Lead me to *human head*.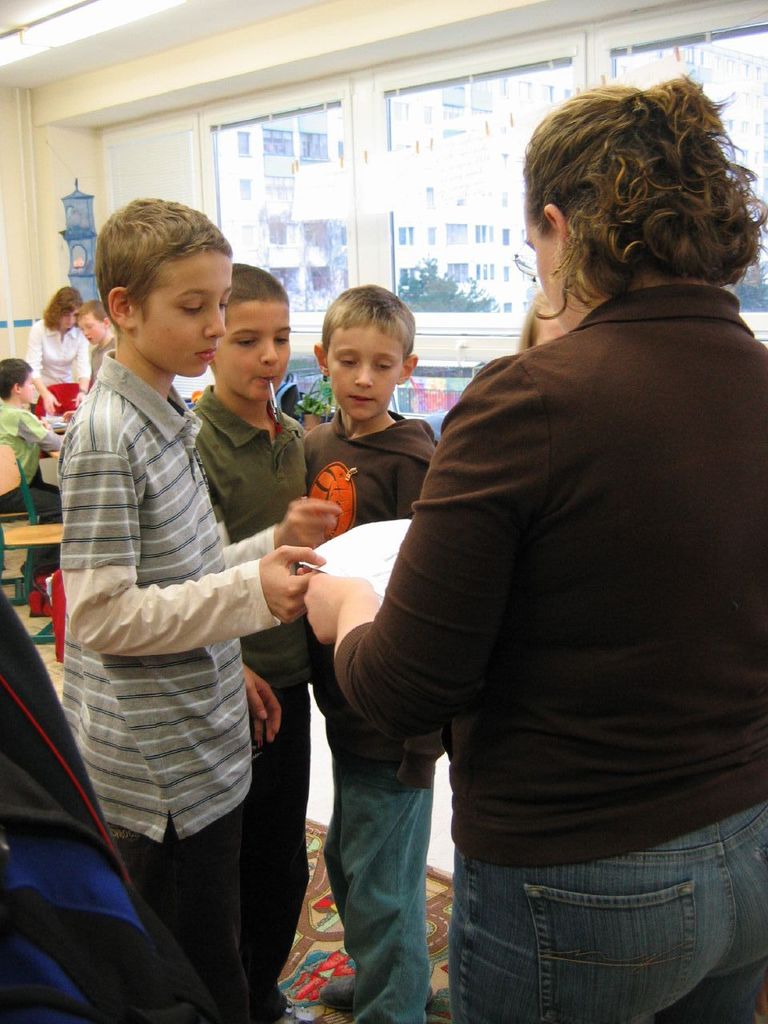
Lead to detection(0, 354, 36, 408).
